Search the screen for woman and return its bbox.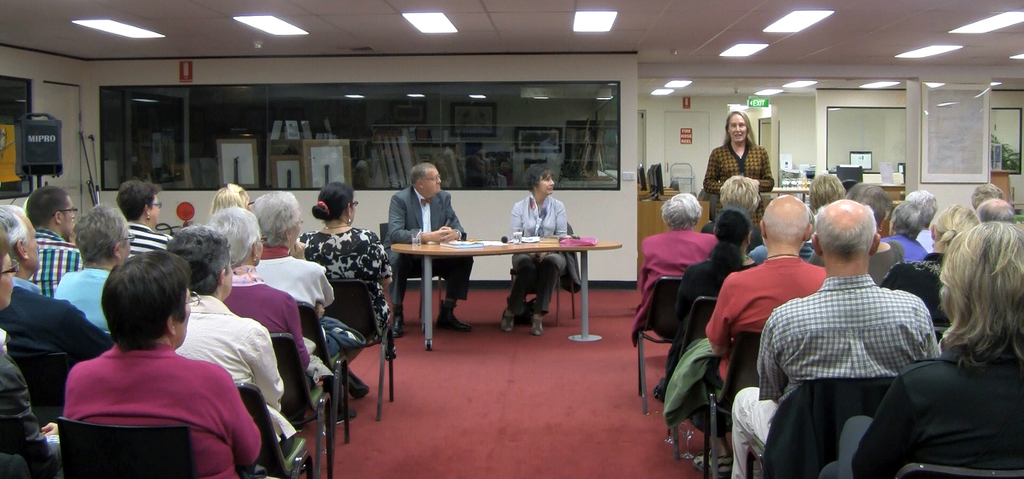
Found: crop(207, 206, 323, 394).
